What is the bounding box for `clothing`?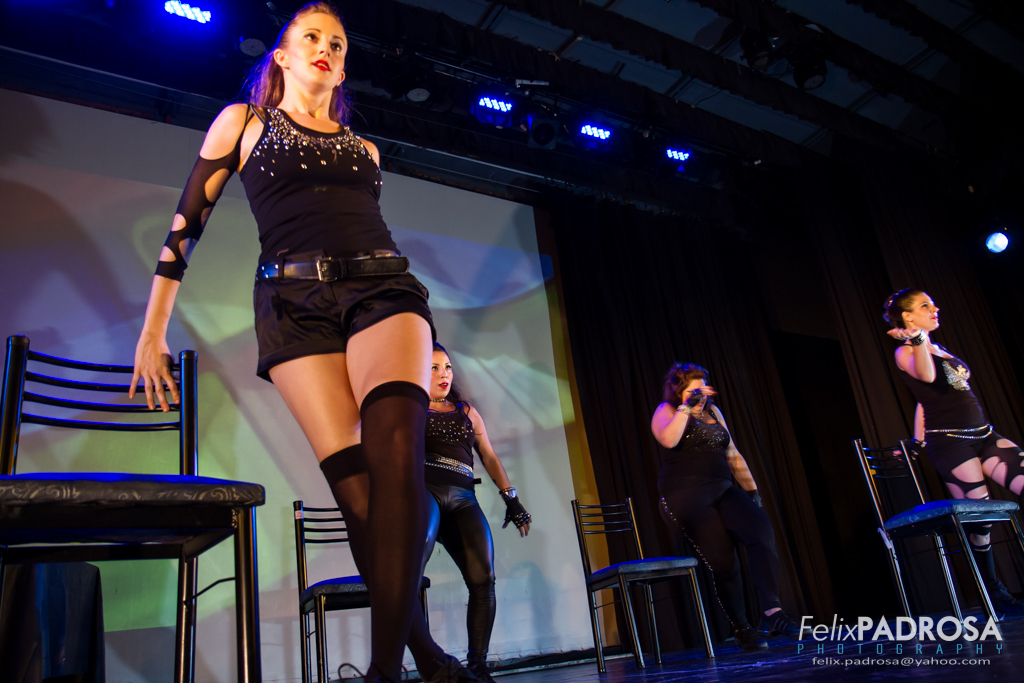
{"x1": 414, "y1": 389, "x2": 495, "y2": 667}.
